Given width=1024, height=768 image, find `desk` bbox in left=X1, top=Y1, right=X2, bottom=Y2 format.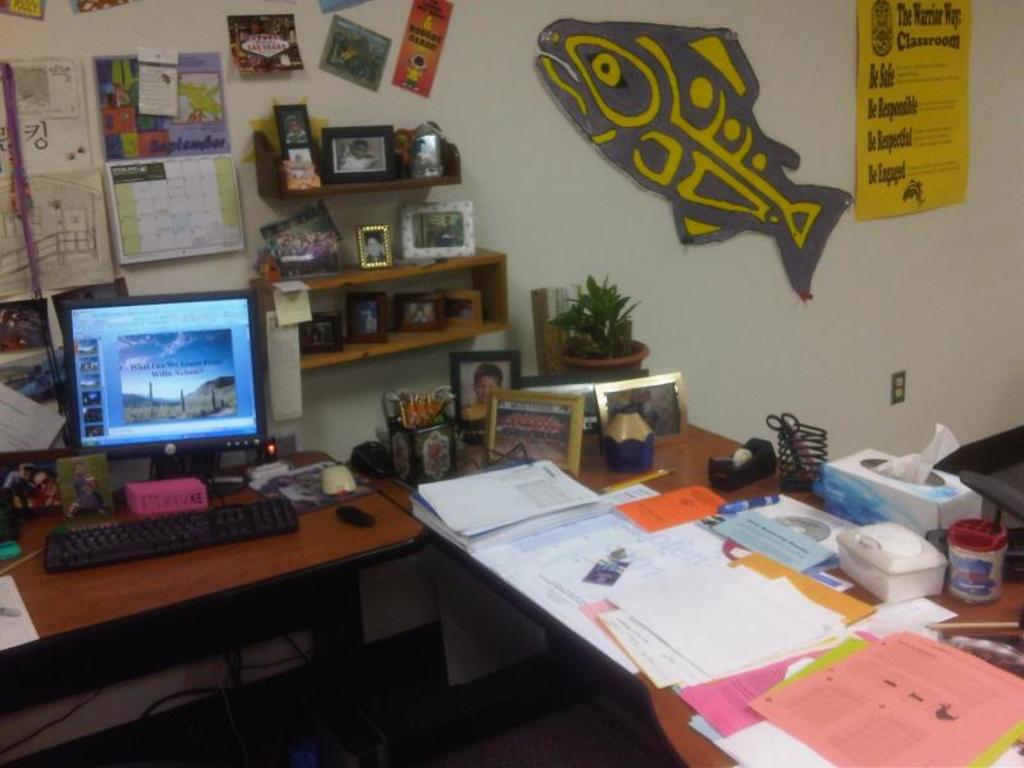
left=347, top=384, right=1023, bottom=767.
